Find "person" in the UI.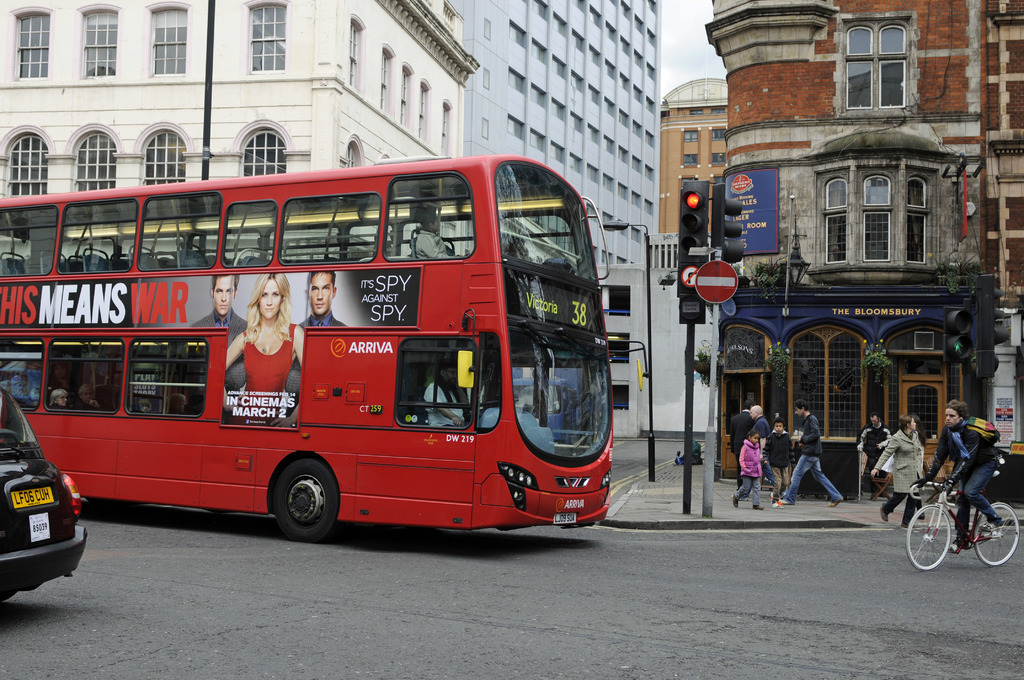
UI element at 870, 409, 927, 524.
